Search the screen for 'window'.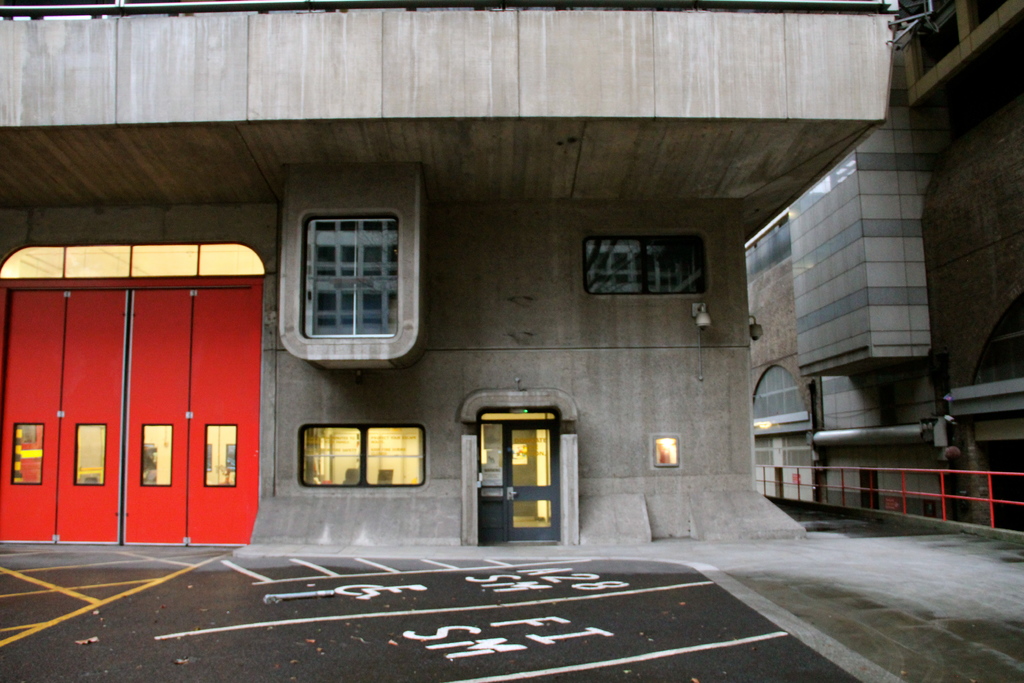
Found at 300:222:394:338.
